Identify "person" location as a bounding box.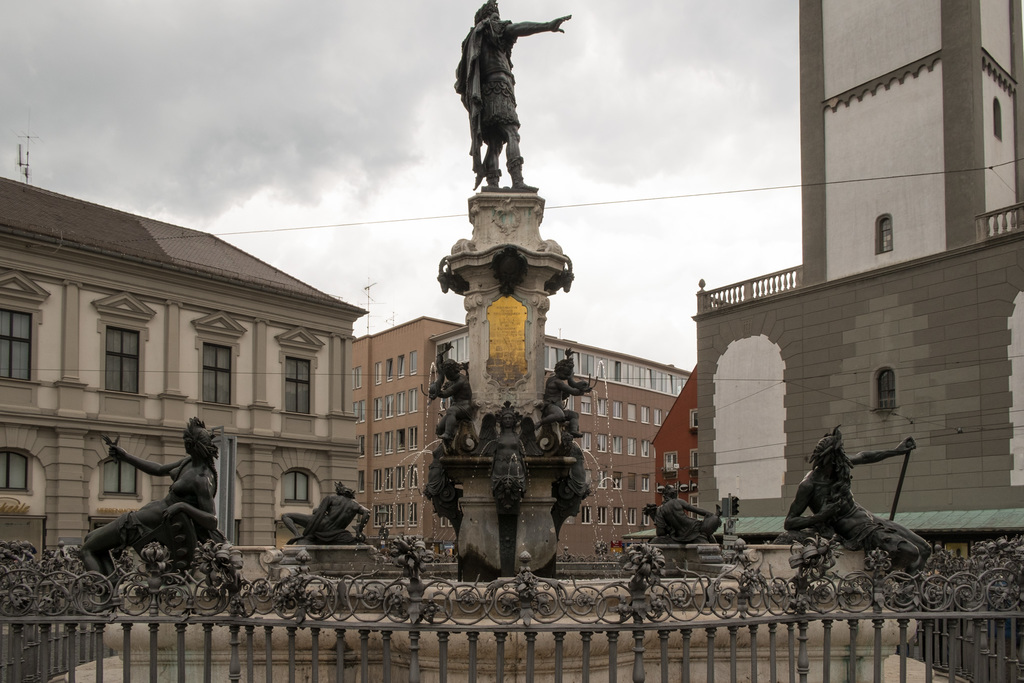
(left=449, top=0, right=561, bottom=203).
